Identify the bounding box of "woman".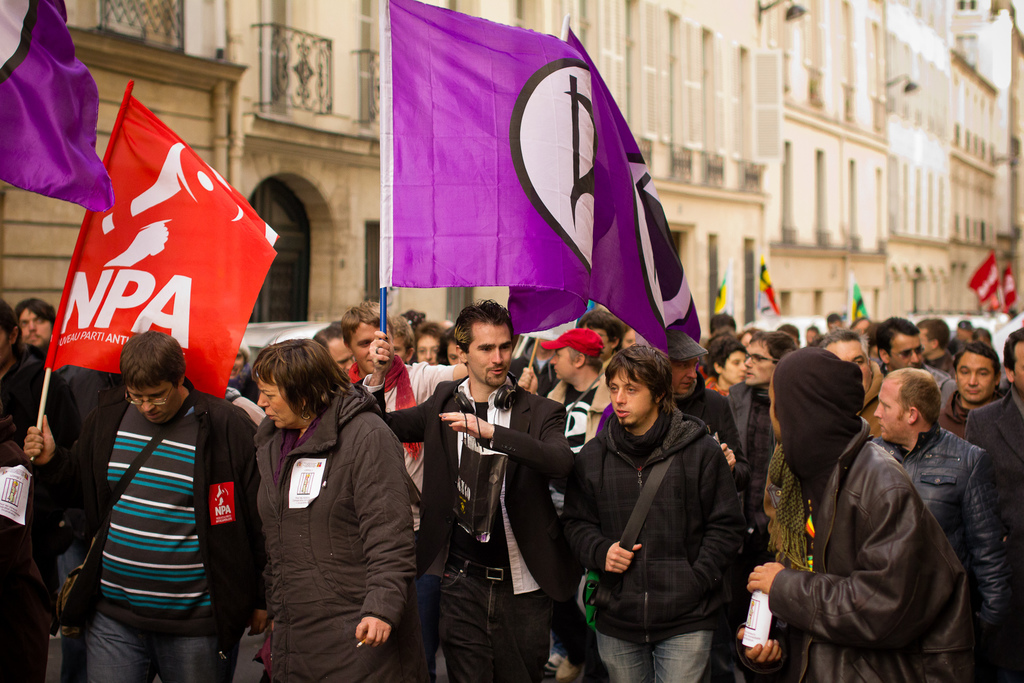
740 326 762 345.
